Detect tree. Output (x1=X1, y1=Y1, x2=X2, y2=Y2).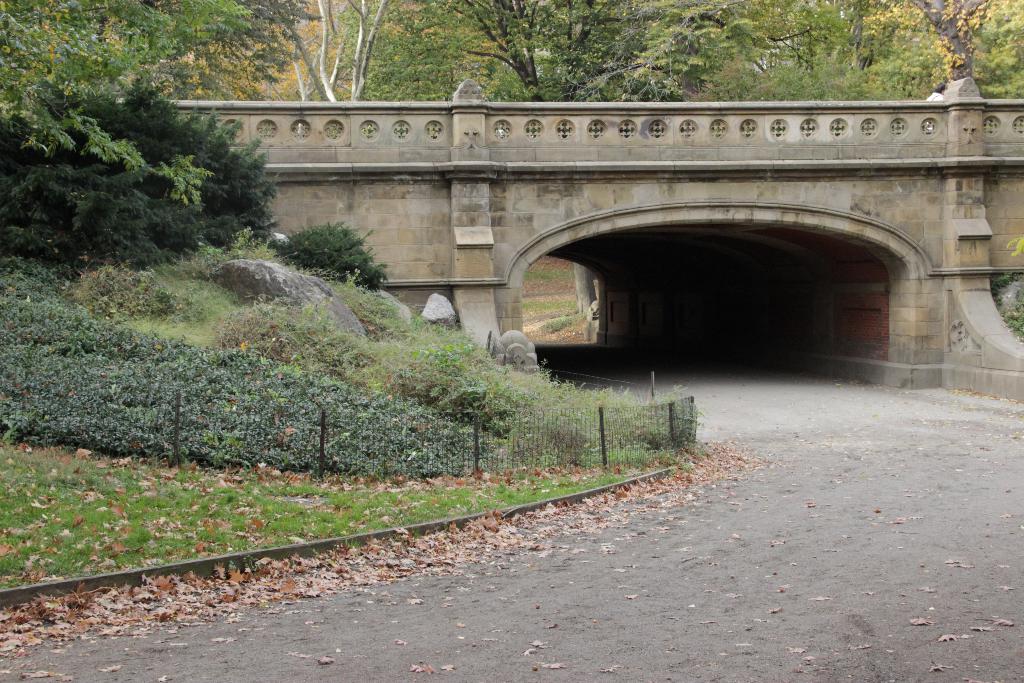
(x1=0, y1=60, x2=283, y2=284).
